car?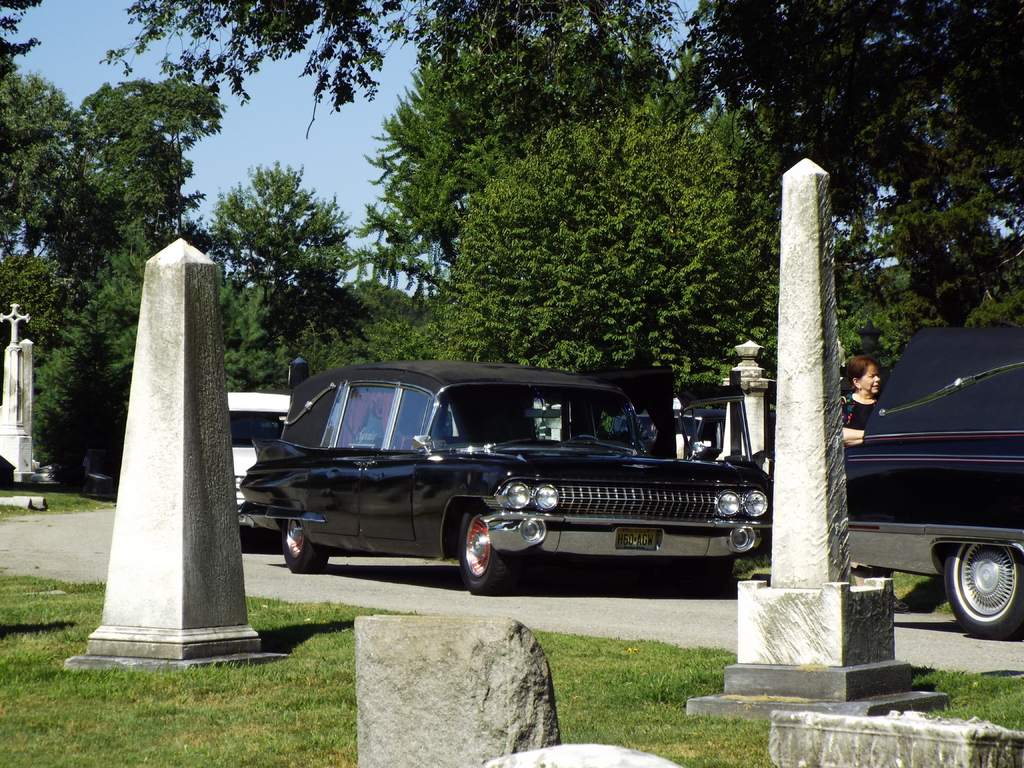
detection(239, 361, 771, 600)
